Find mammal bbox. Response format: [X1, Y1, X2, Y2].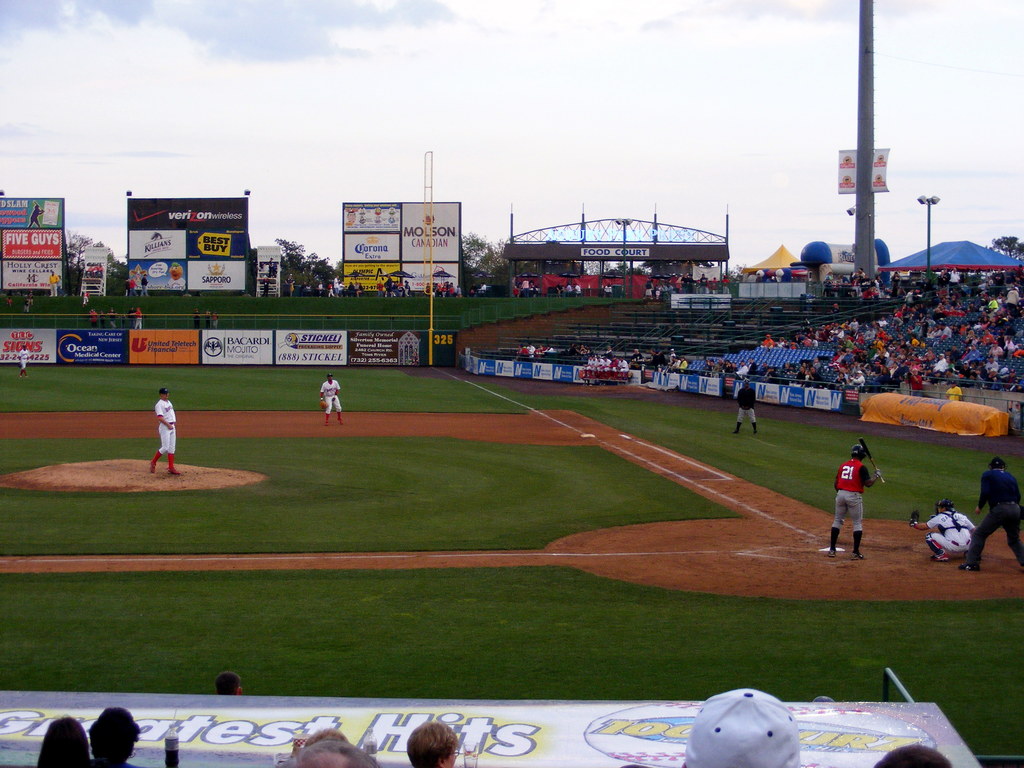
[215, 669, 239, 701].
